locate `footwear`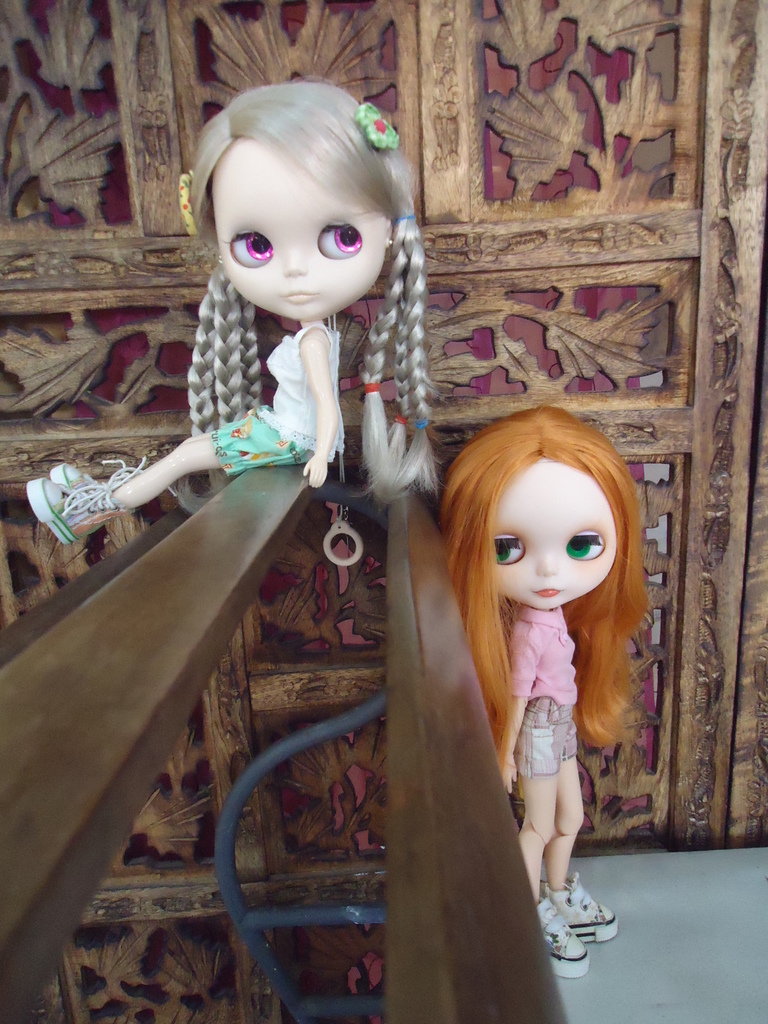
left=26, top=475, right=126, bottom=543
